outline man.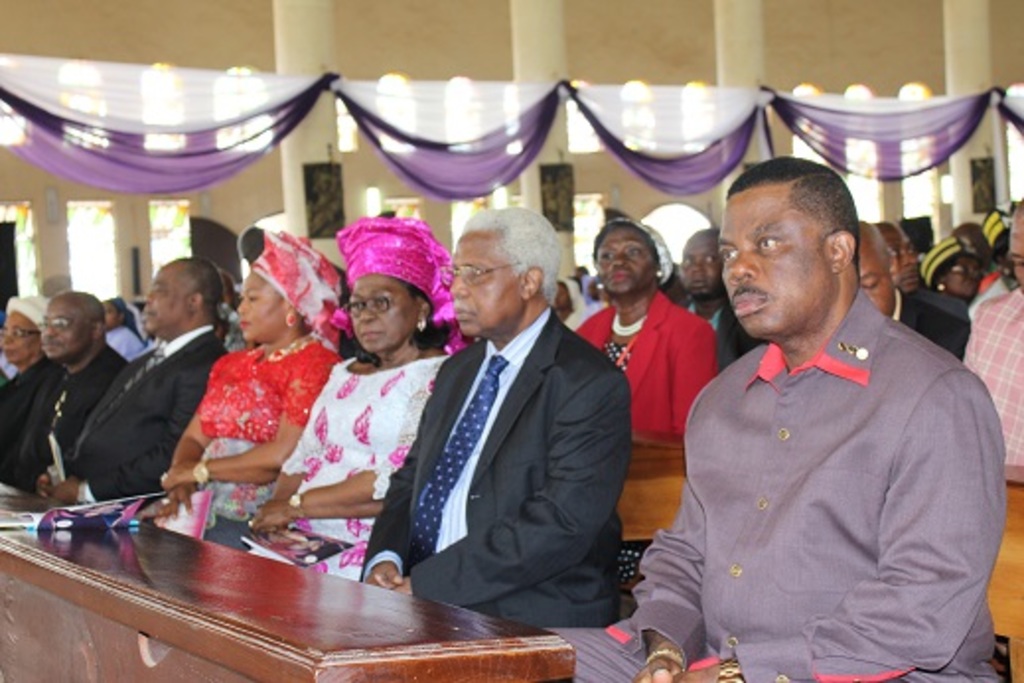
Outline: box=[359, 203, 623, 632].
